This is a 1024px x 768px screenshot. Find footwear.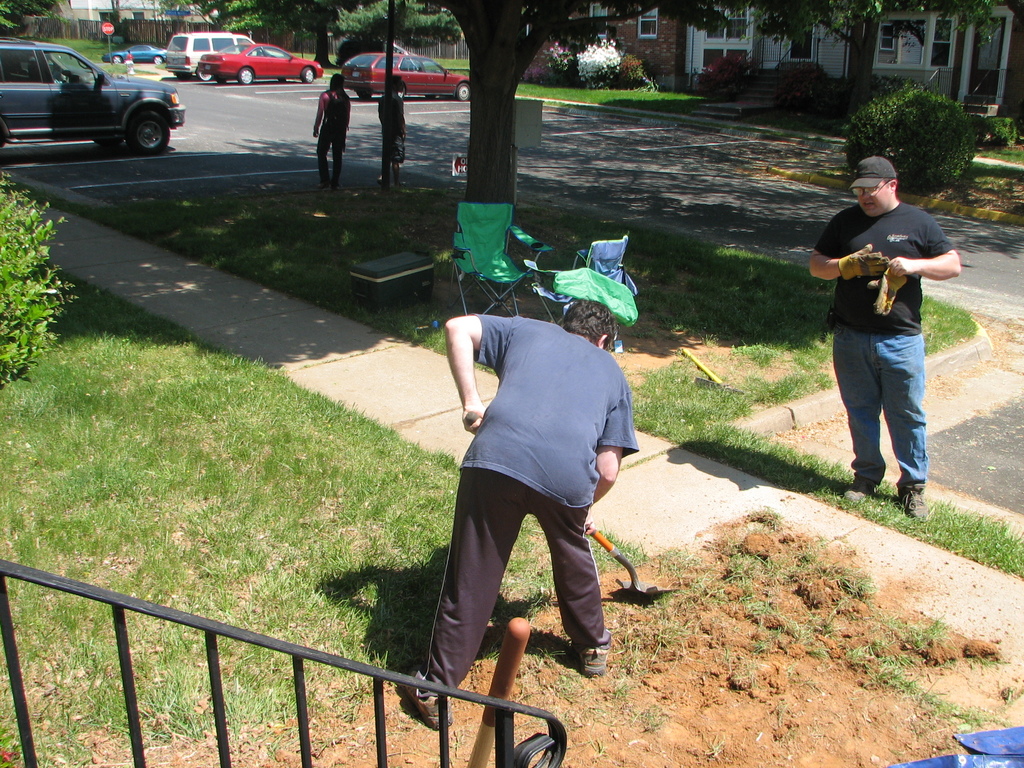
Bounding box: 575:646:611:675.
